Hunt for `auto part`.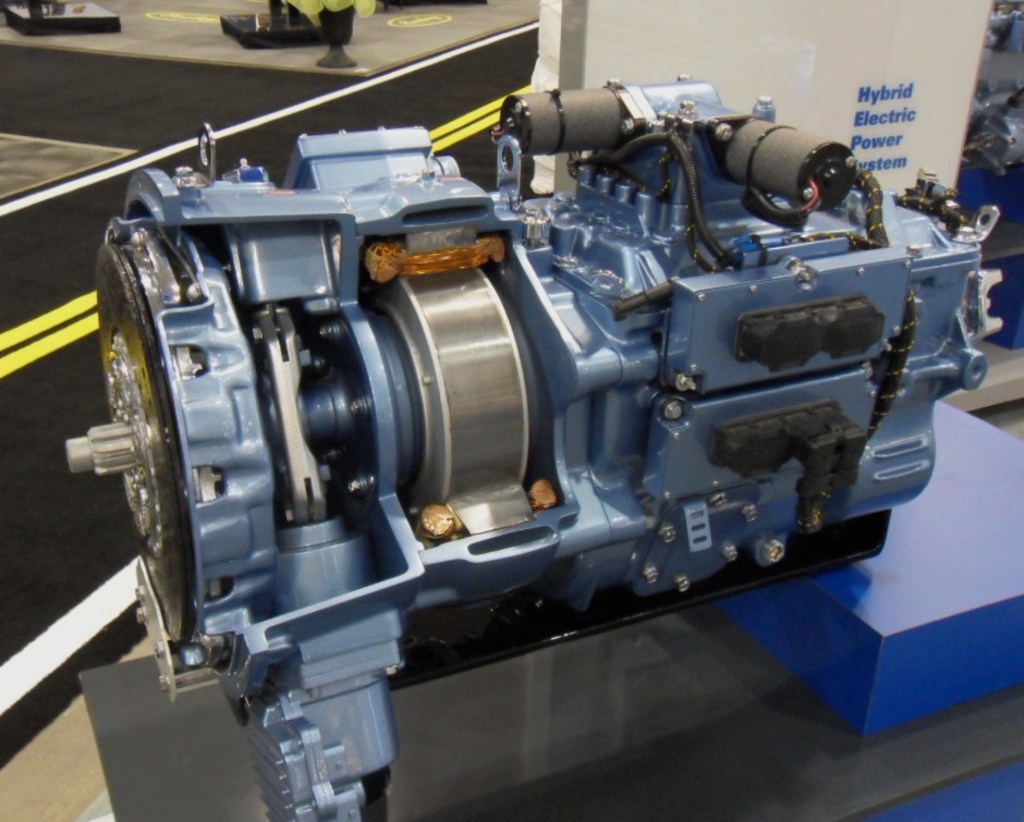
Hunted down at region(62, 72, 1023, 821).
